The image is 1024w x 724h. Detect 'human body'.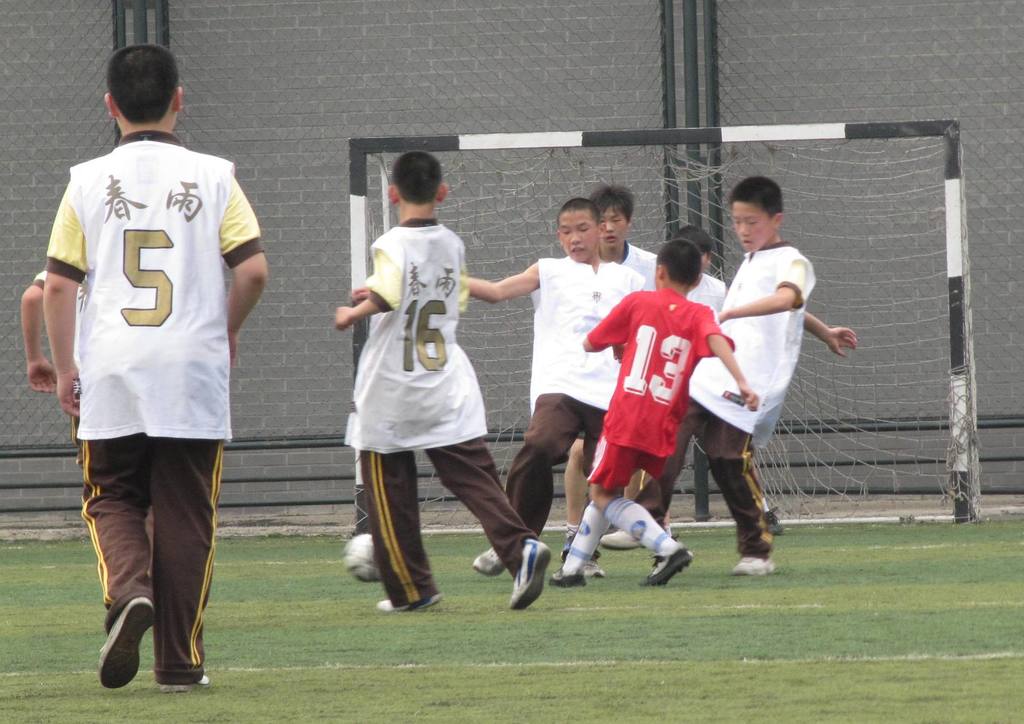
Detection: select_region(20, 269, 156, 579).
